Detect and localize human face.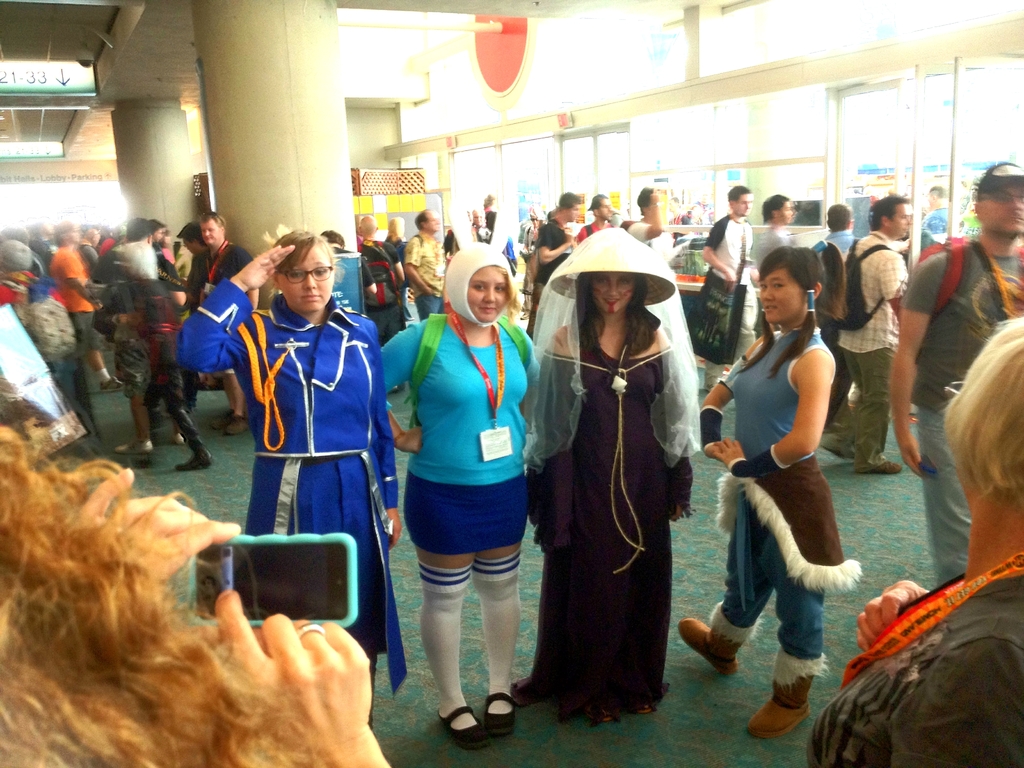
Localized at {"x1": 275, "y1": 246, "x2": 335, "y2": 312}.
